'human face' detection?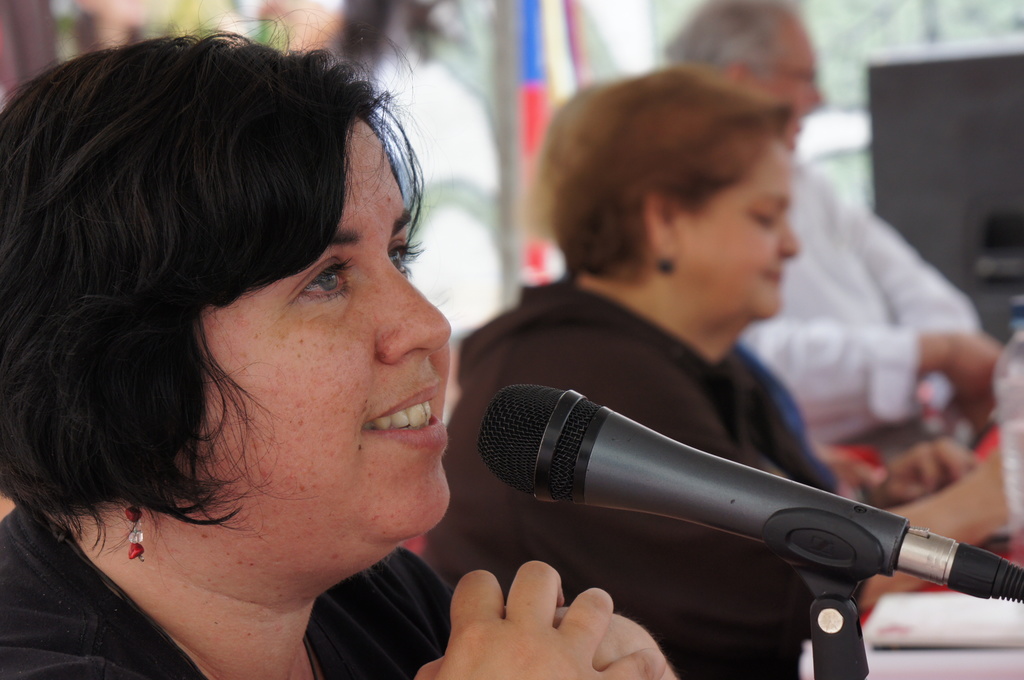
x1=189 y1=125 x2=452 y2=536
